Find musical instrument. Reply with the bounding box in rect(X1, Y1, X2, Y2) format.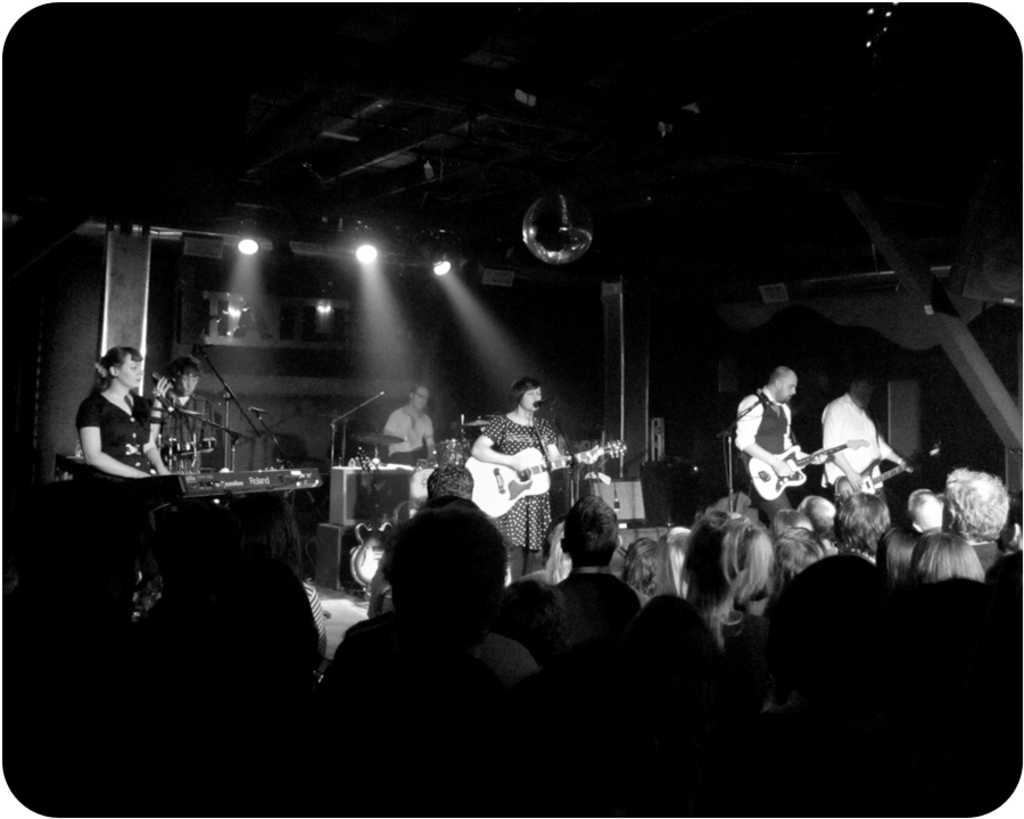
rect(346, 458, 403, 593).
